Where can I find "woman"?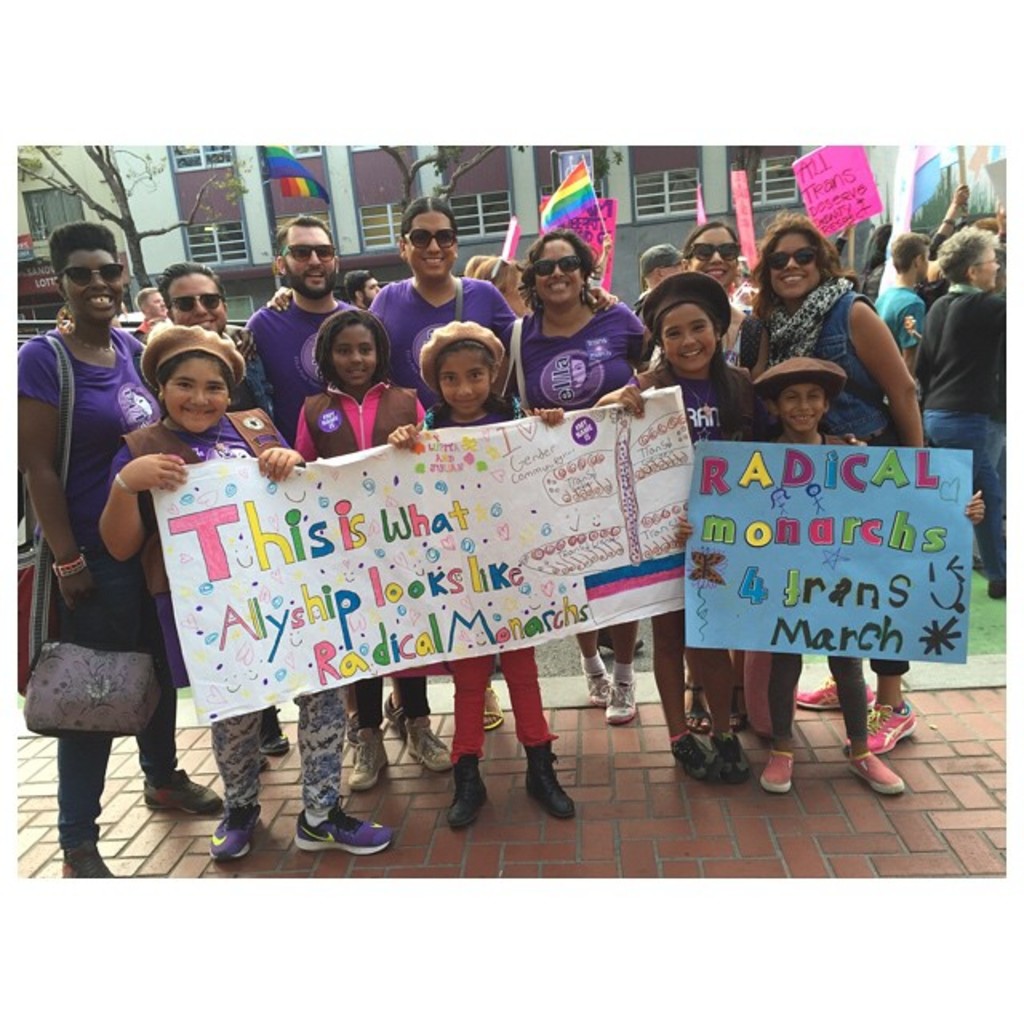
You can find it at x1=731, y1=210, x2=936, y2=795.
